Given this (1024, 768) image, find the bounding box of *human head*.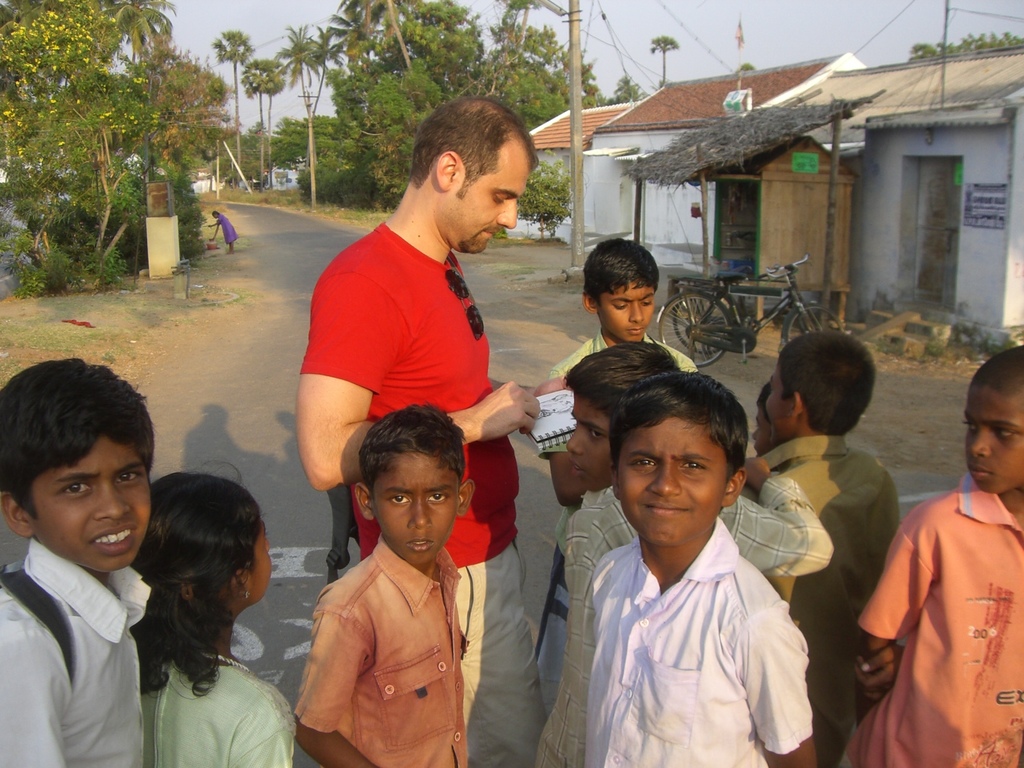
609 365 762 550.
